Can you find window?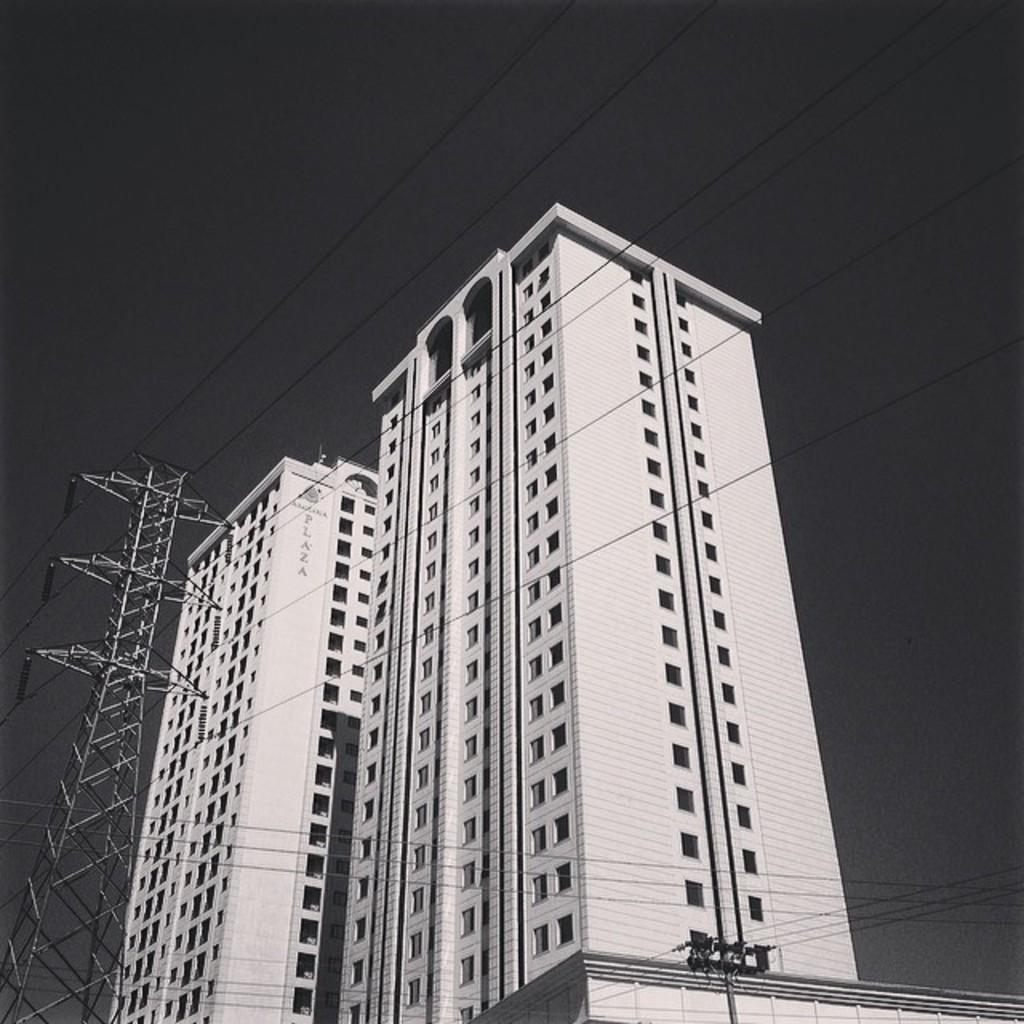
Yes, bounding box: region(419, 592, 435, 616).
